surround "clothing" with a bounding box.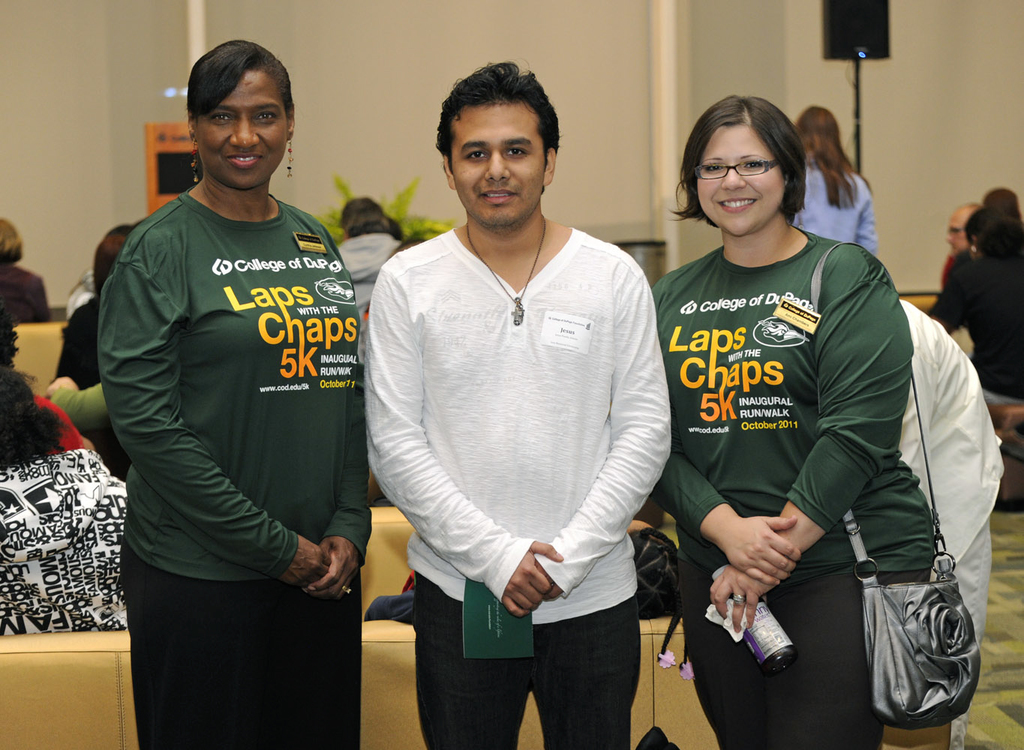
box(32, 391, 88, 455).
